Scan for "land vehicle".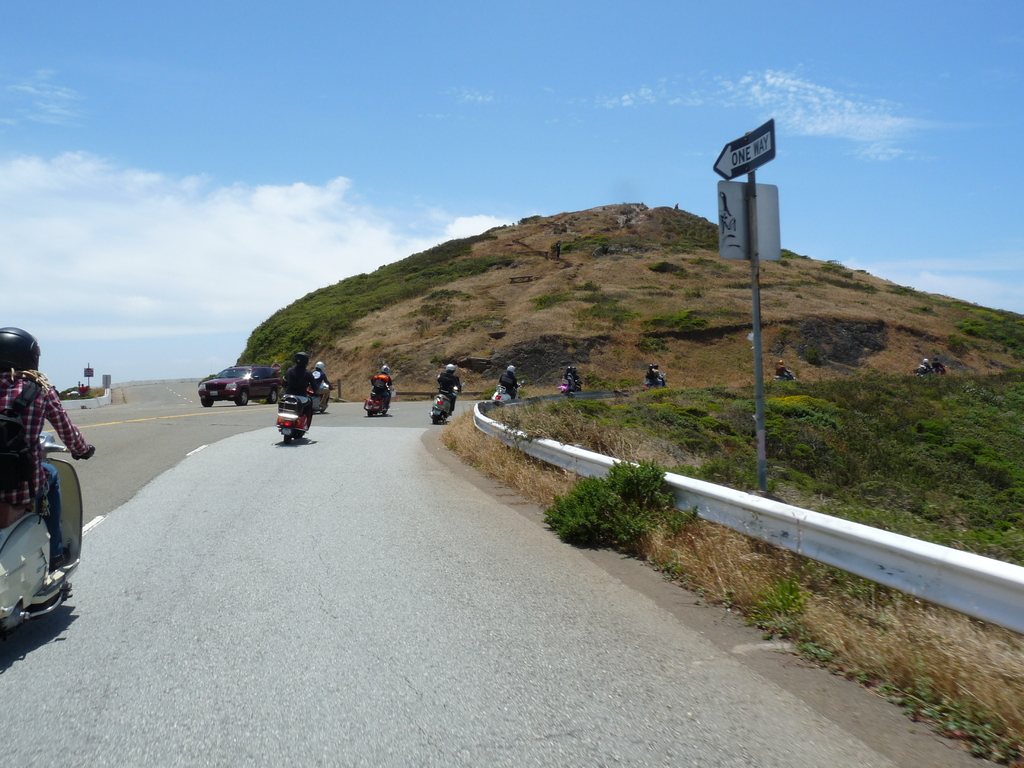
Scan result: locate(196, 363, 284, 407).
